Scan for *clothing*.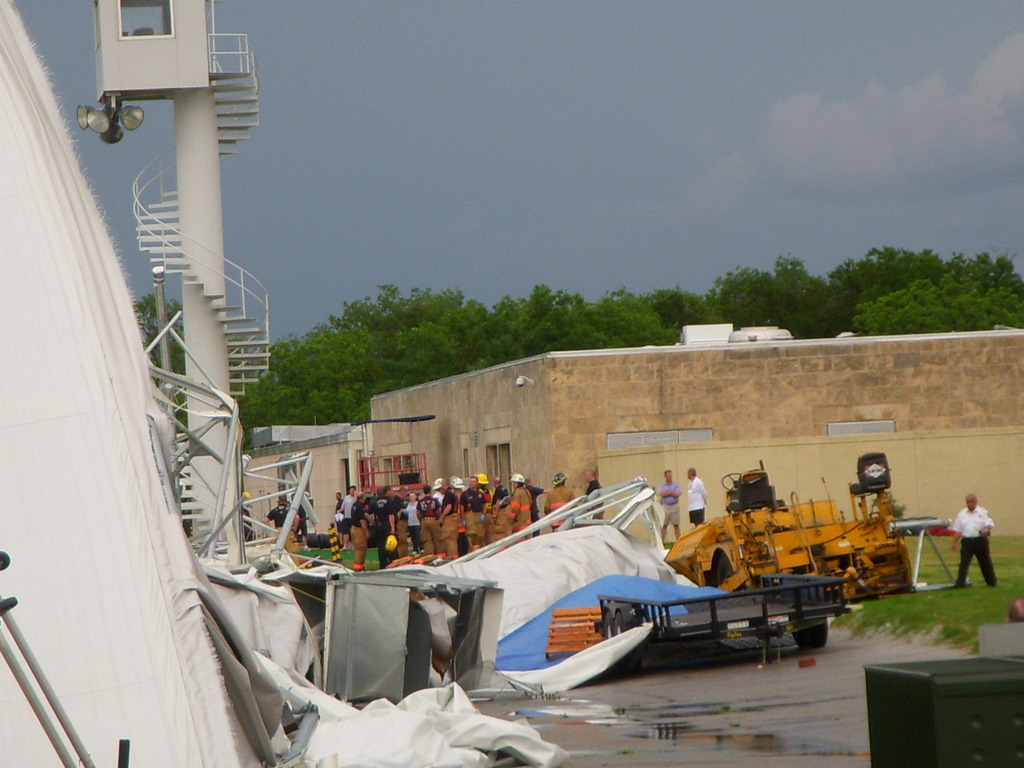
Scan result: rect(276, 523, 298, 564).
